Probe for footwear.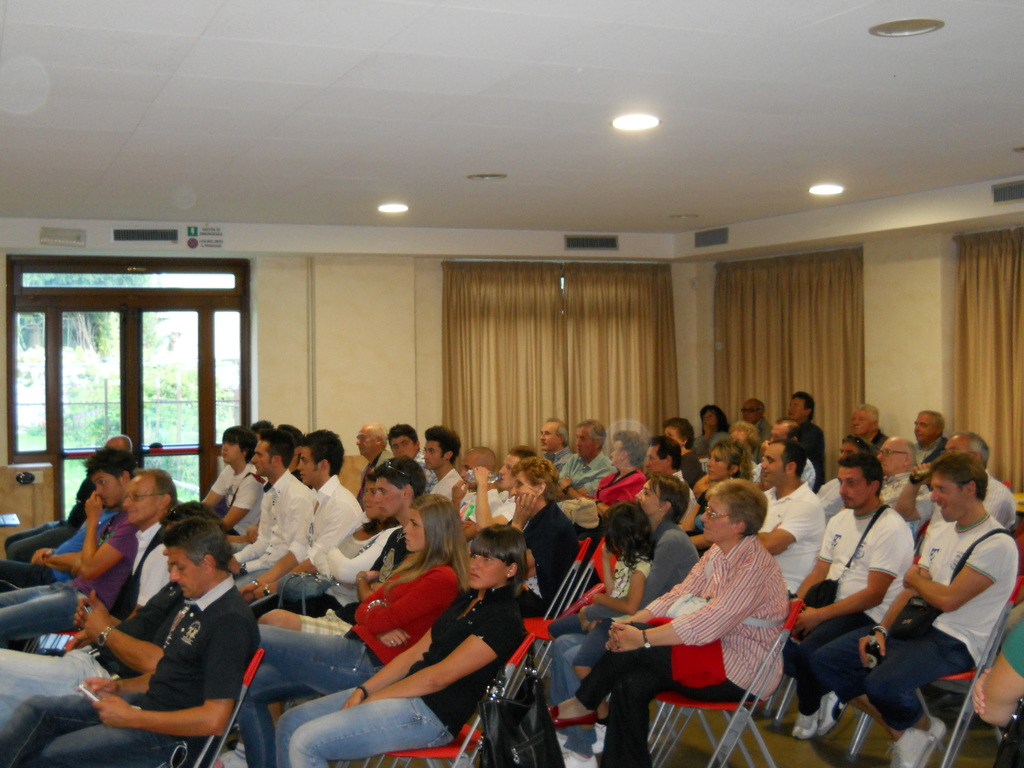
Probe result: crop(891, 723, 928, 767).
